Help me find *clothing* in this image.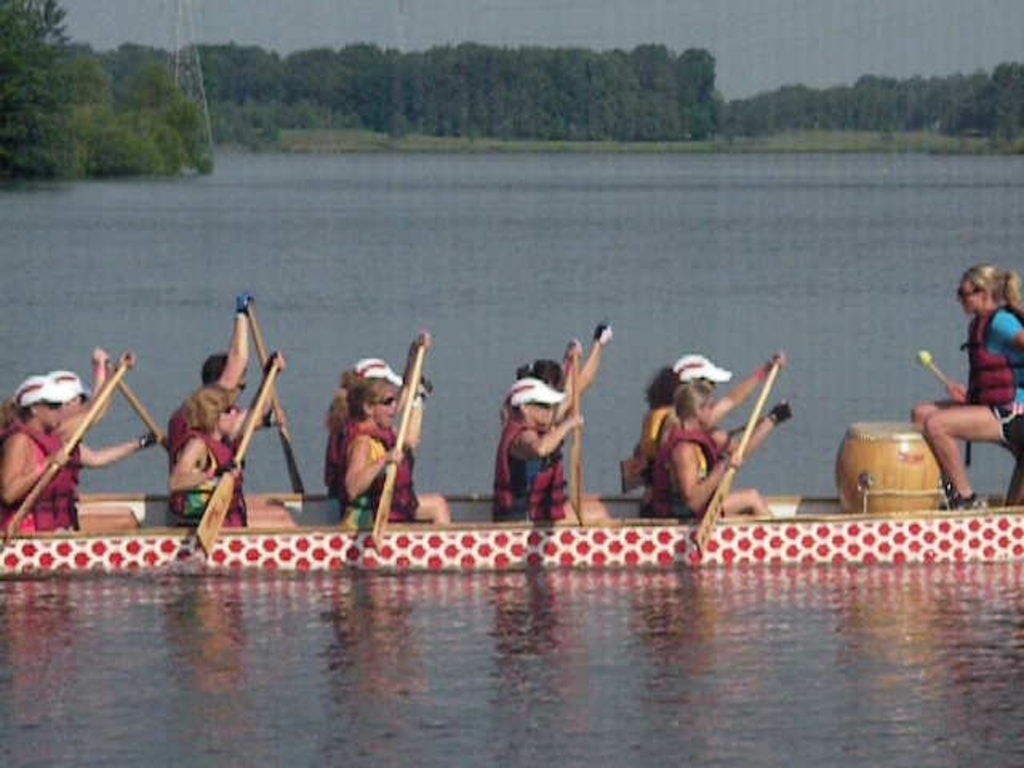
Found it: bbox=[605, 403, 726, 510].
